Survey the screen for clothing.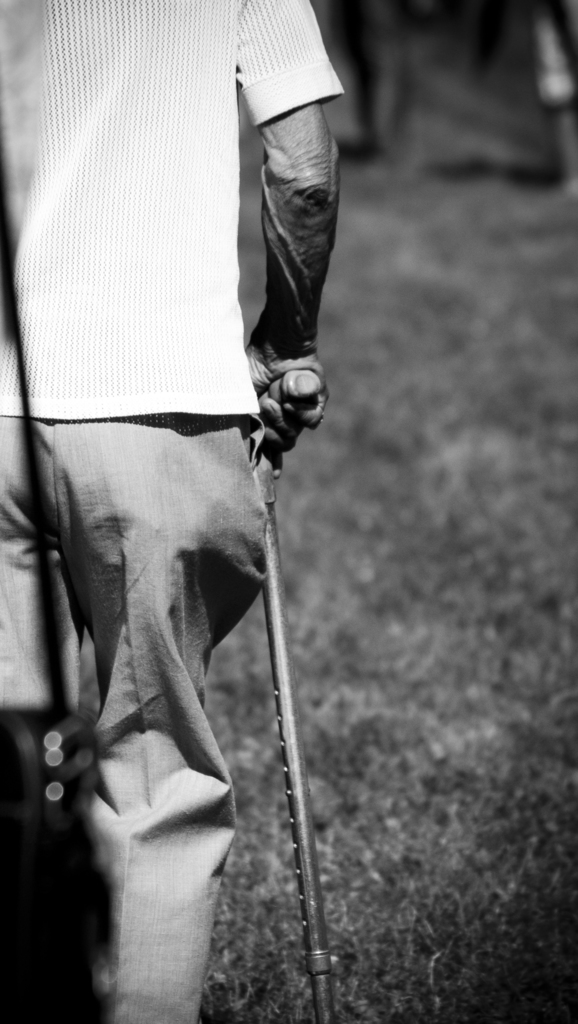
Survey found: box(0, 0, 343, 1023).
